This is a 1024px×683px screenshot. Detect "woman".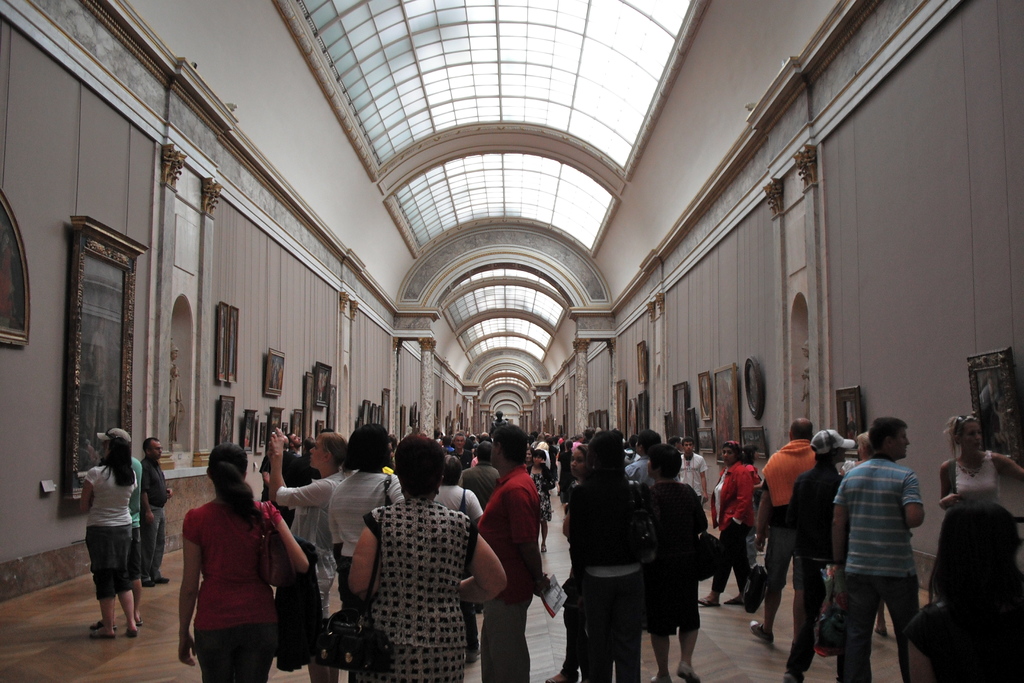
detection(641, 446, 708, 682).
